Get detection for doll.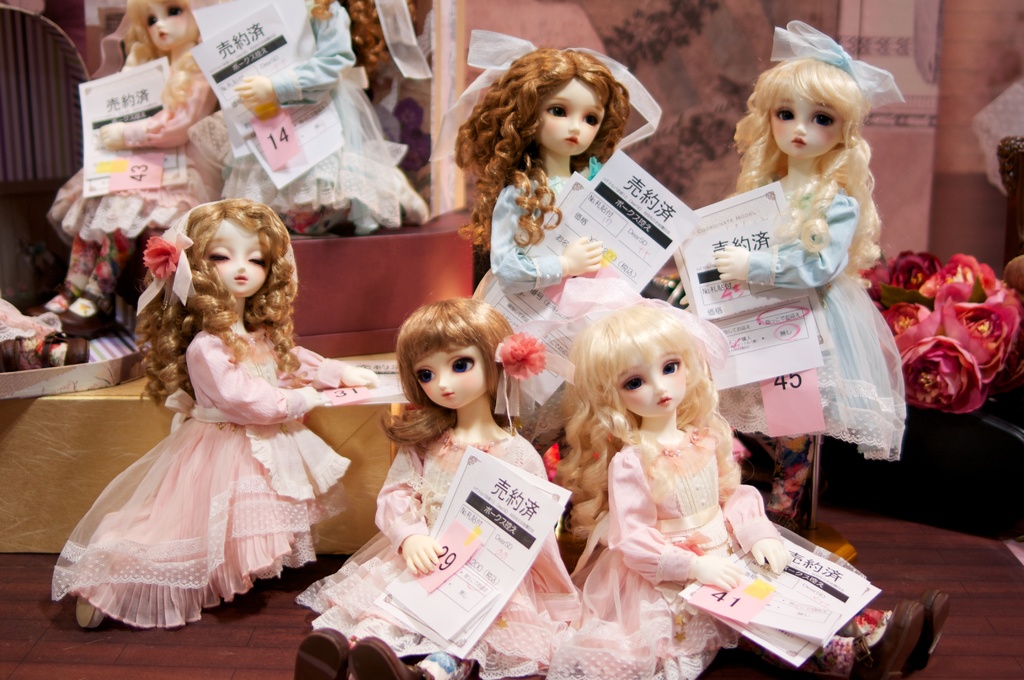
Detection: pyautogui.locateOnScreen(294, 298, 589, 679).
